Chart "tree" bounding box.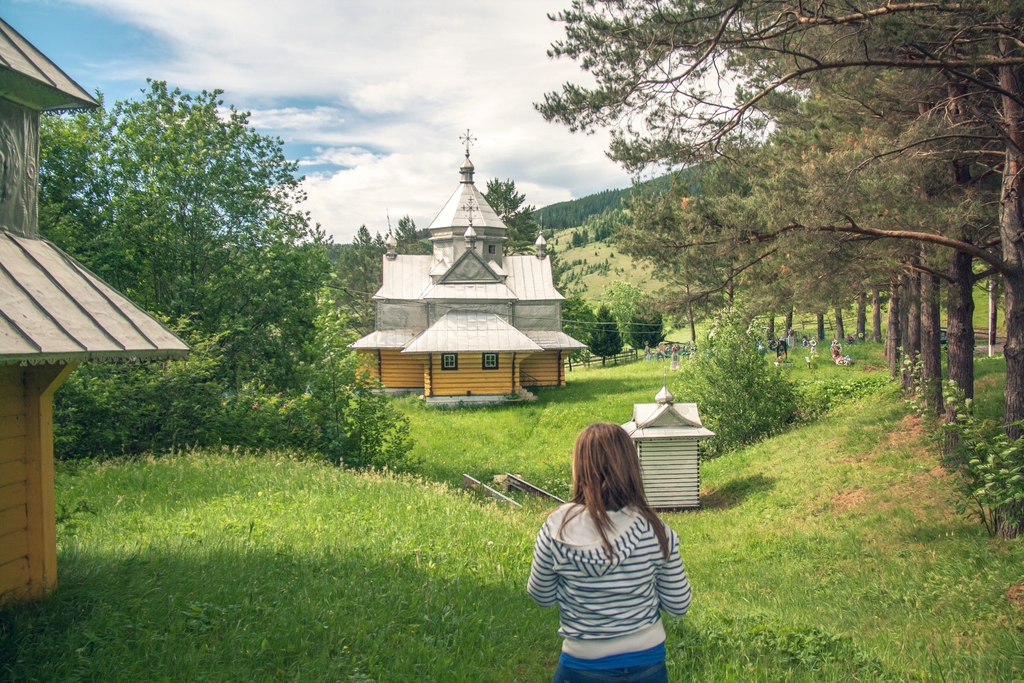
Charted: crop(628, 302, 667, 350).
